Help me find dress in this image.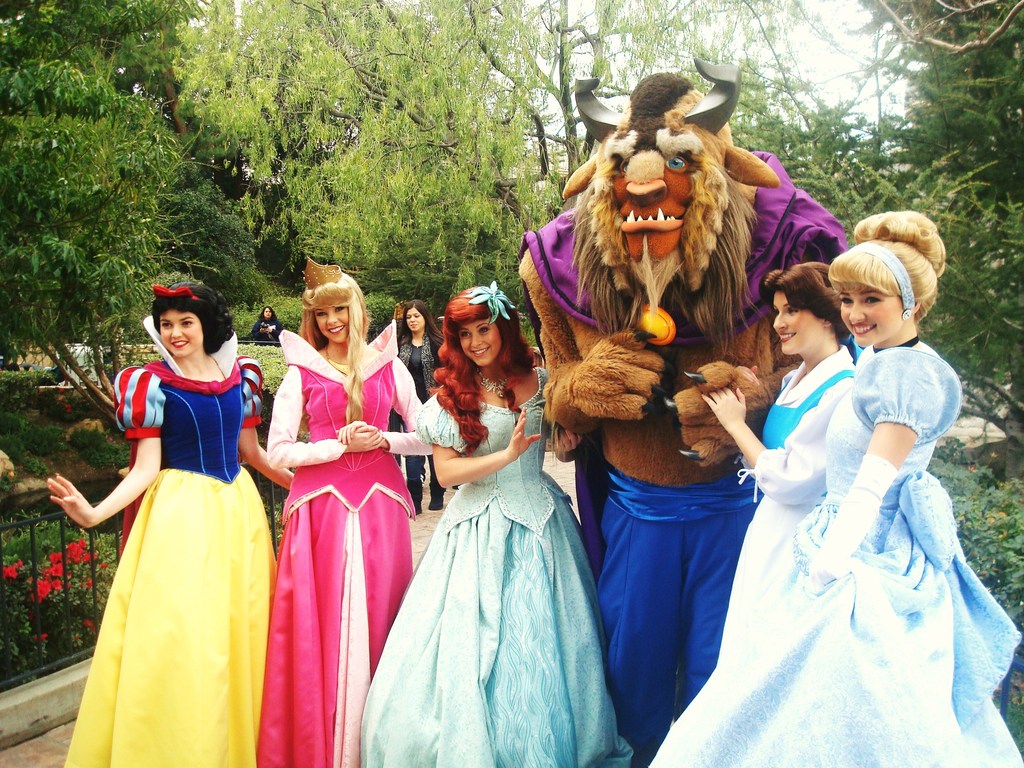
Found it: 716:344:851:664.
